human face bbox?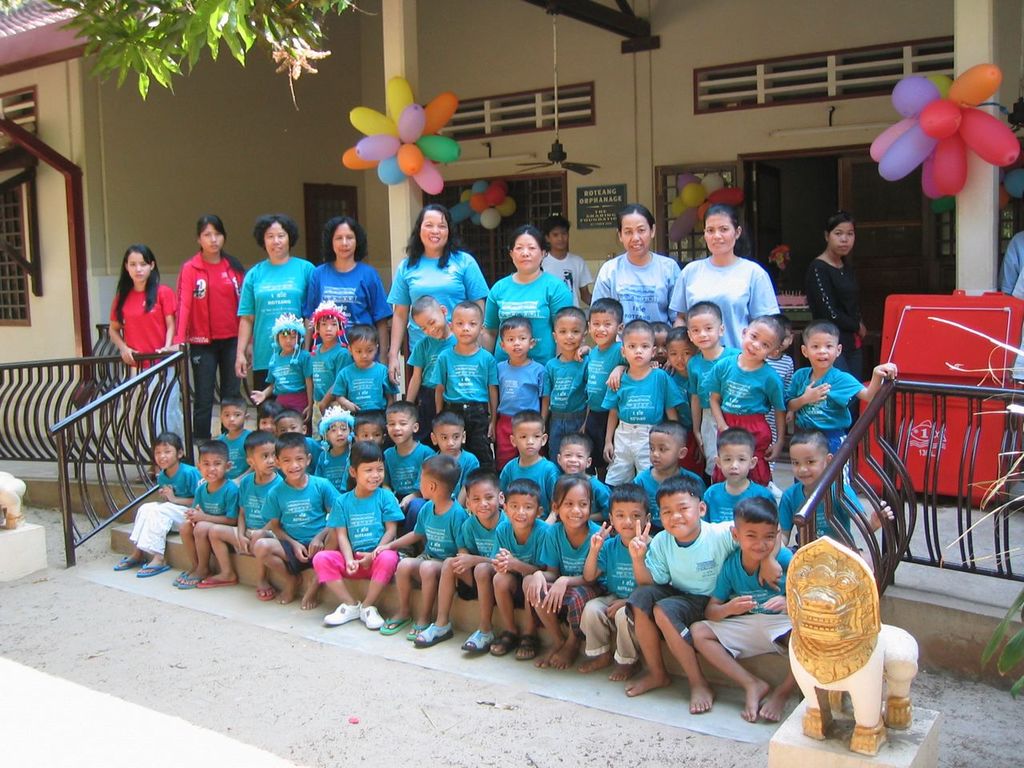
(261,416,278,432)
